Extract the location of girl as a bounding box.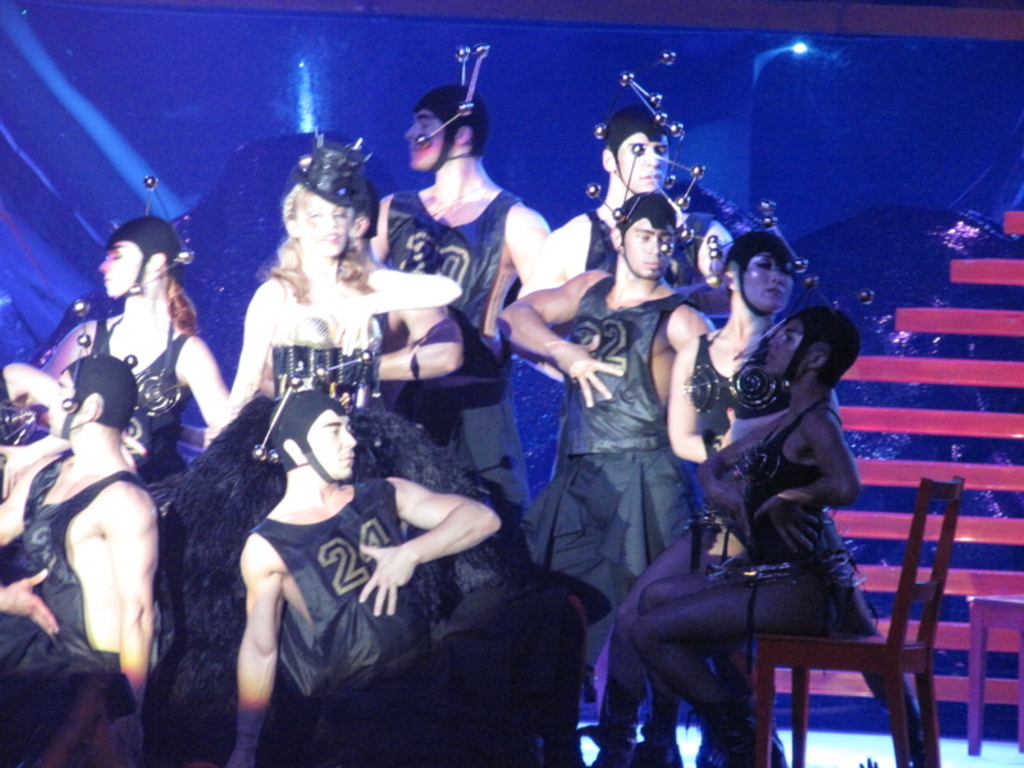
[x1=631, y1=302, x2=884, y2=767].
